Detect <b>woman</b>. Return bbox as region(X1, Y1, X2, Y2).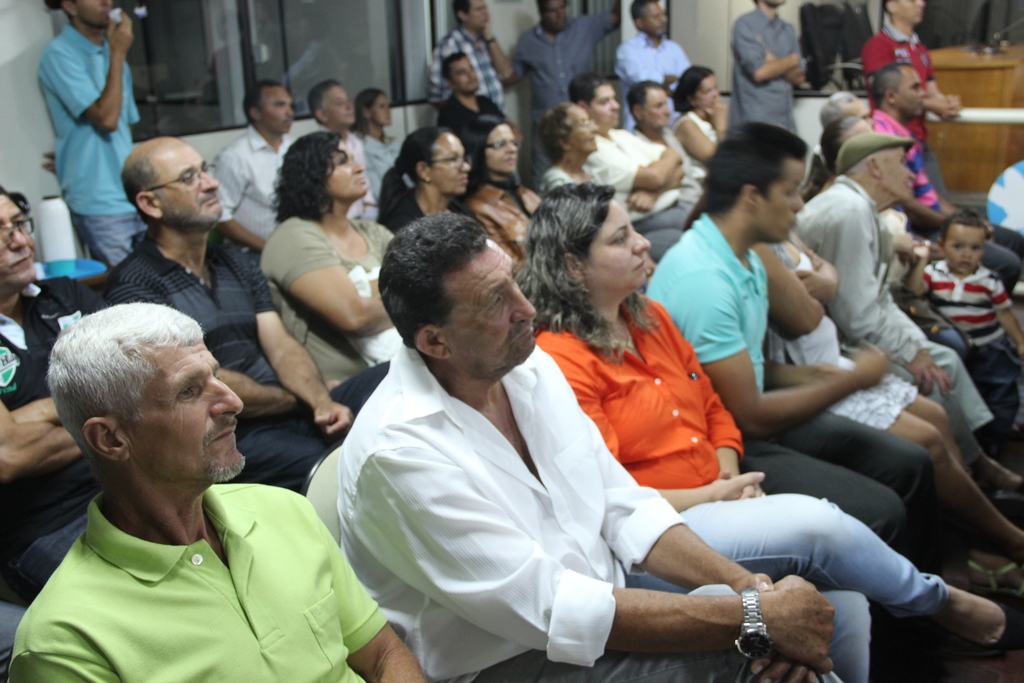
region(352, 86, 406, 208).
